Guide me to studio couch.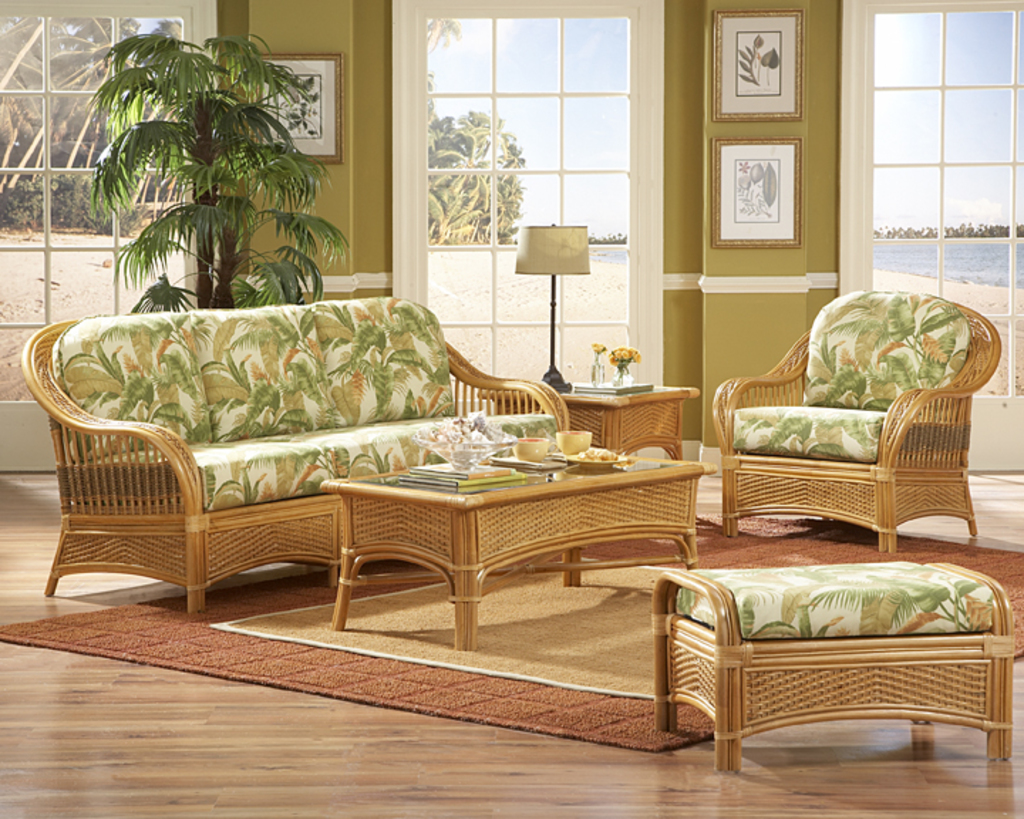
Guidance: [left=20, top=296, right=569, bottom=619].
